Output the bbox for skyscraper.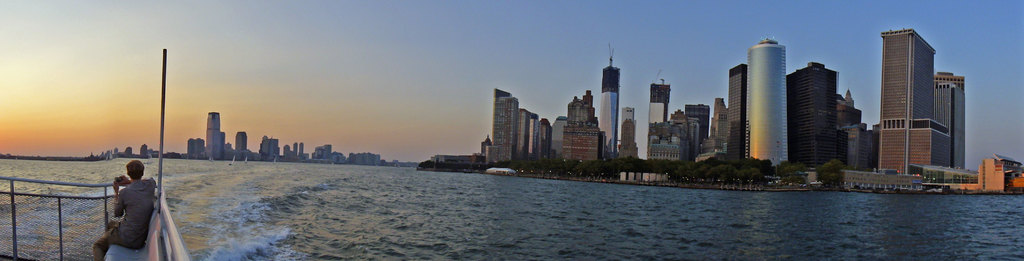
<box>600,48,623,157</box>.
